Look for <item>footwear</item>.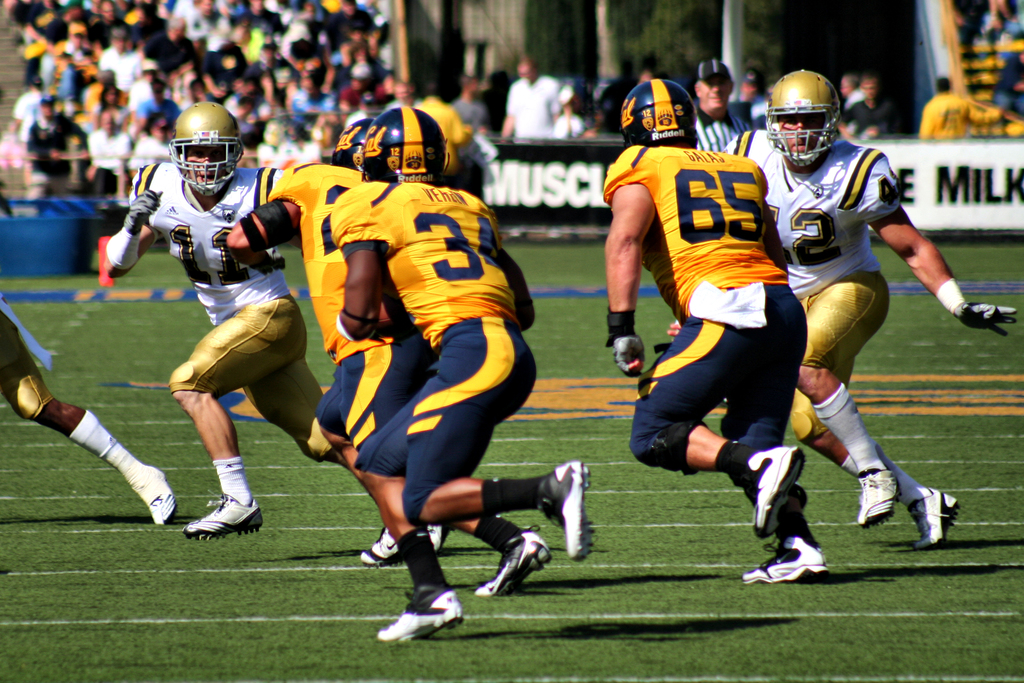
Found: 753:448:809:541.
